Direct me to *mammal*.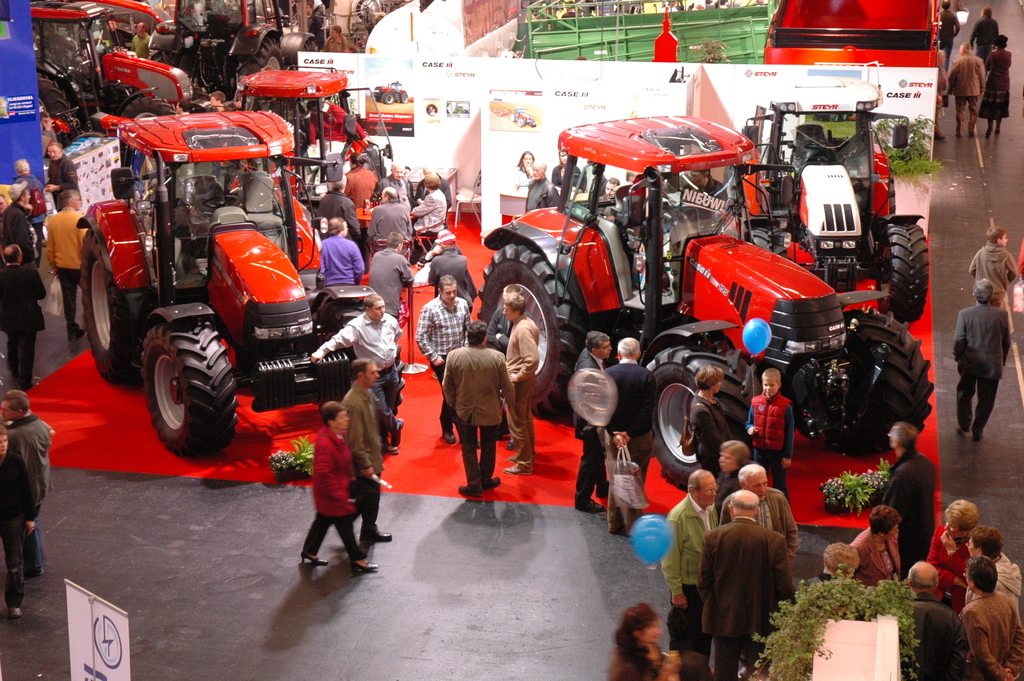
Direction: <region>0, 190, 10, 240</region>.
